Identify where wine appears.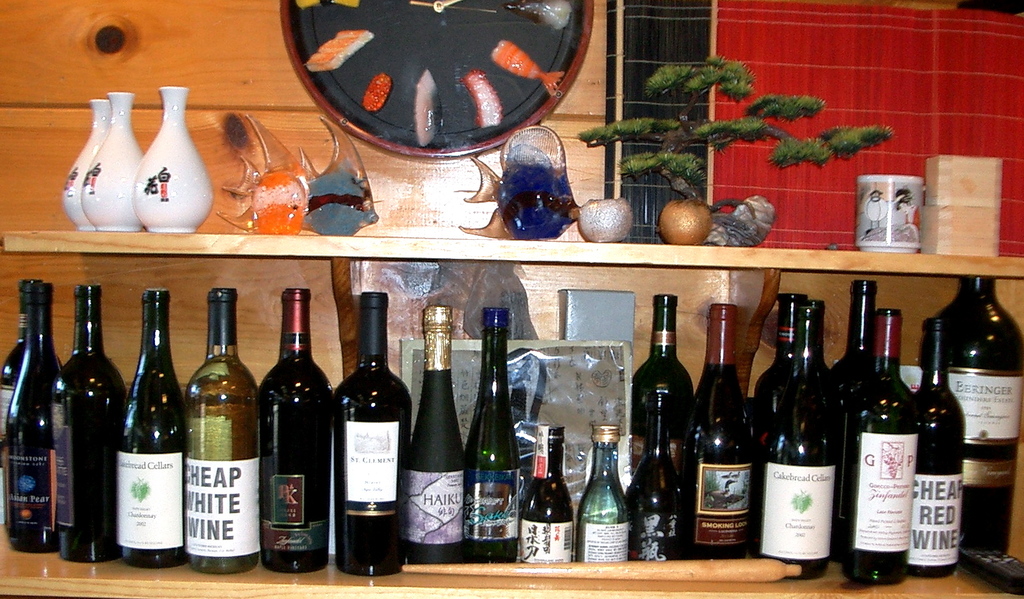
Appears at bbox=[115, 286, 186, 571].
